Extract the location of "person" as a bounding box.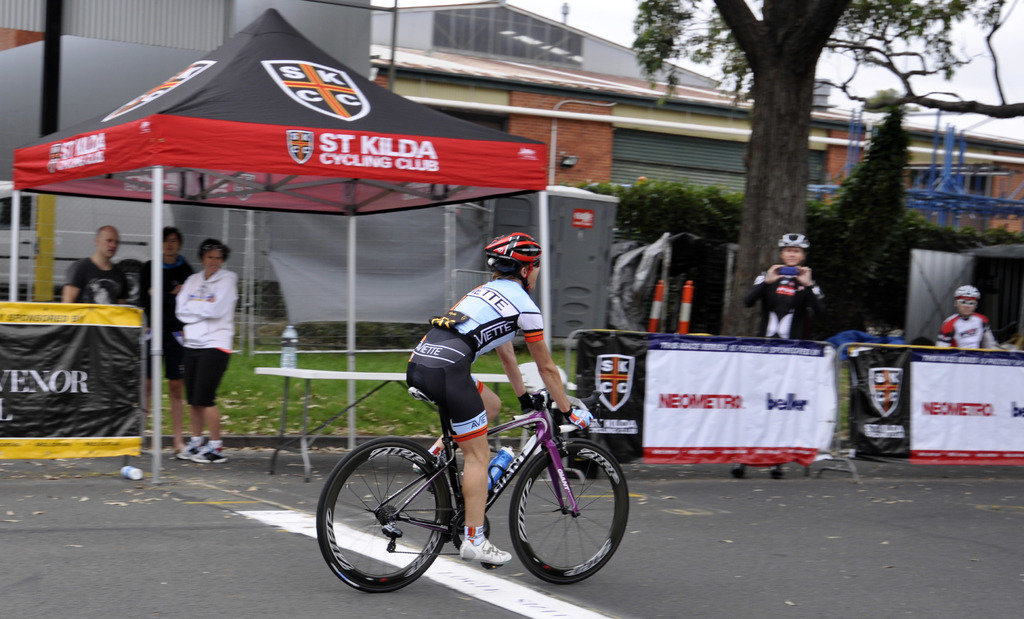
[952, 280, 1002, 360].
